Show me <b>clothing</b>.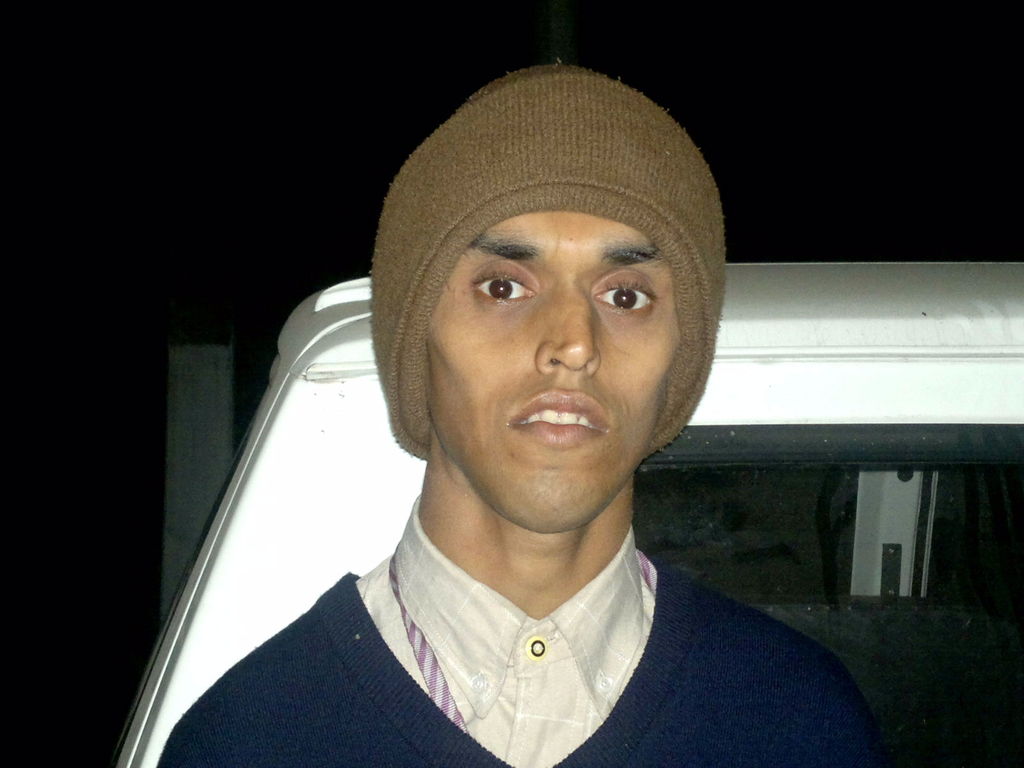
<b>clothing</b> is here: [369,61,726,463].
